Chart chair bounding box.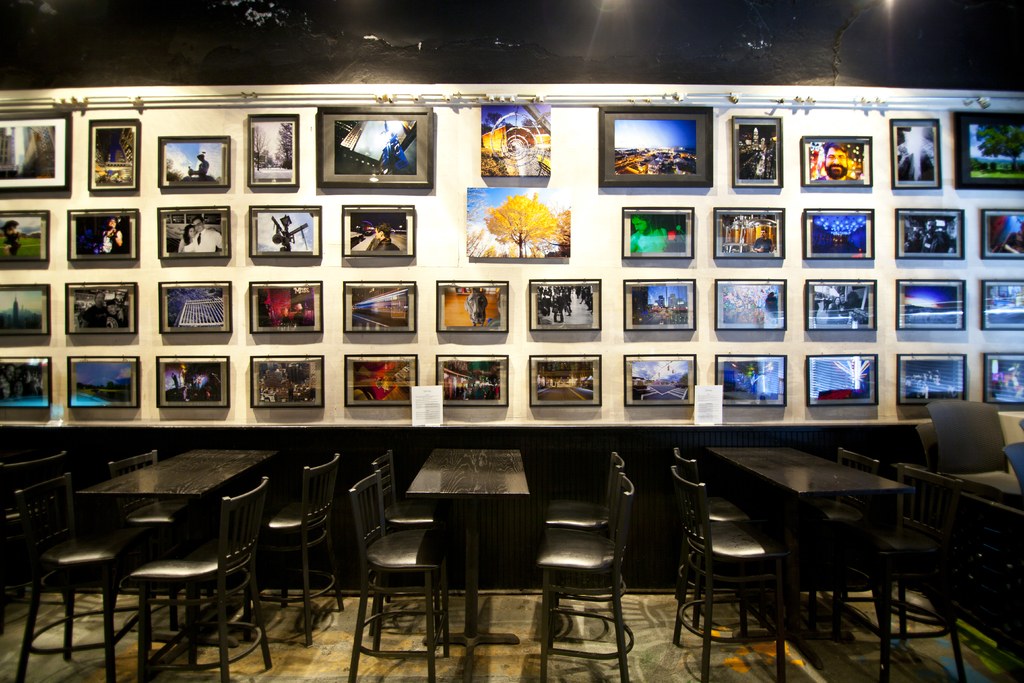
Charted: (14,469,136,682).
